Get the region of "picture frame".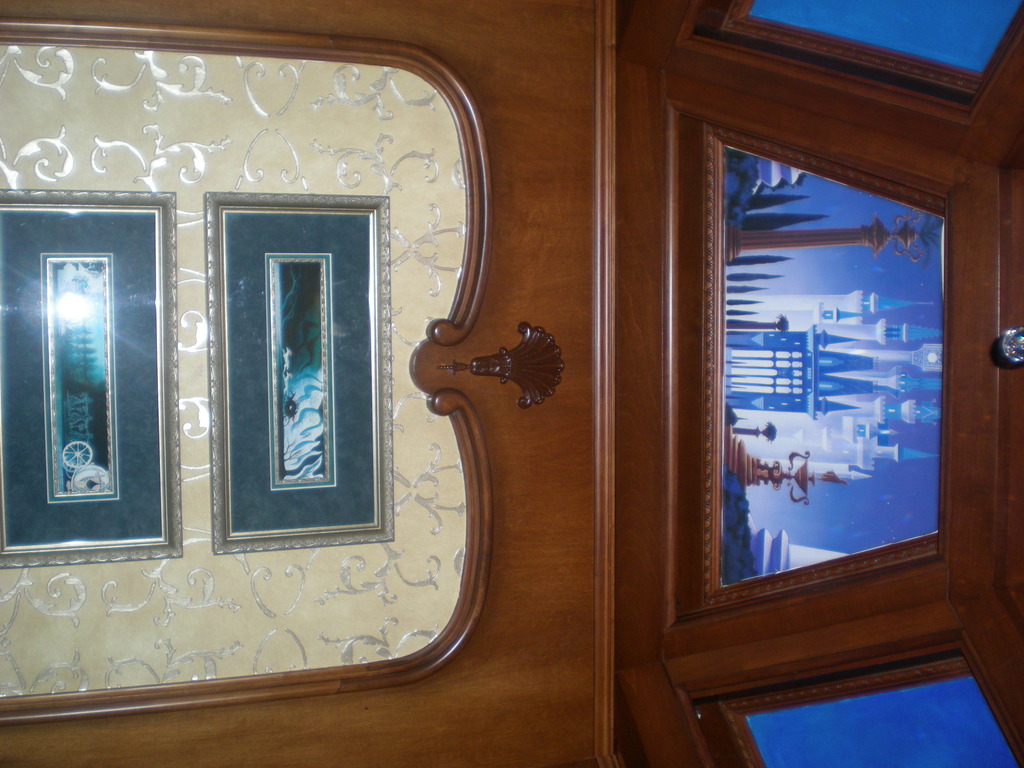
rect(0, 186, 187, 559).
